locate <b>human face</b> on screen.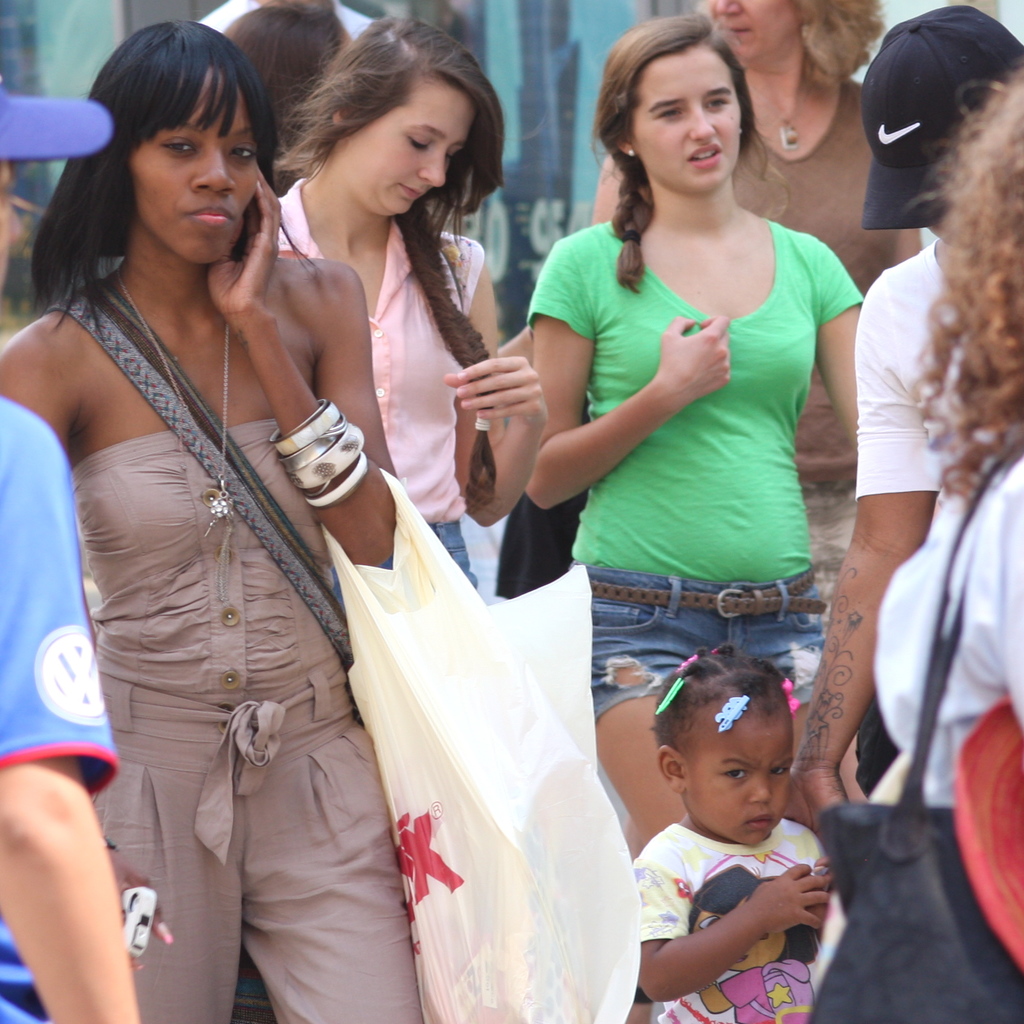
On screen at l=706, t=0, r=799, b=61.
